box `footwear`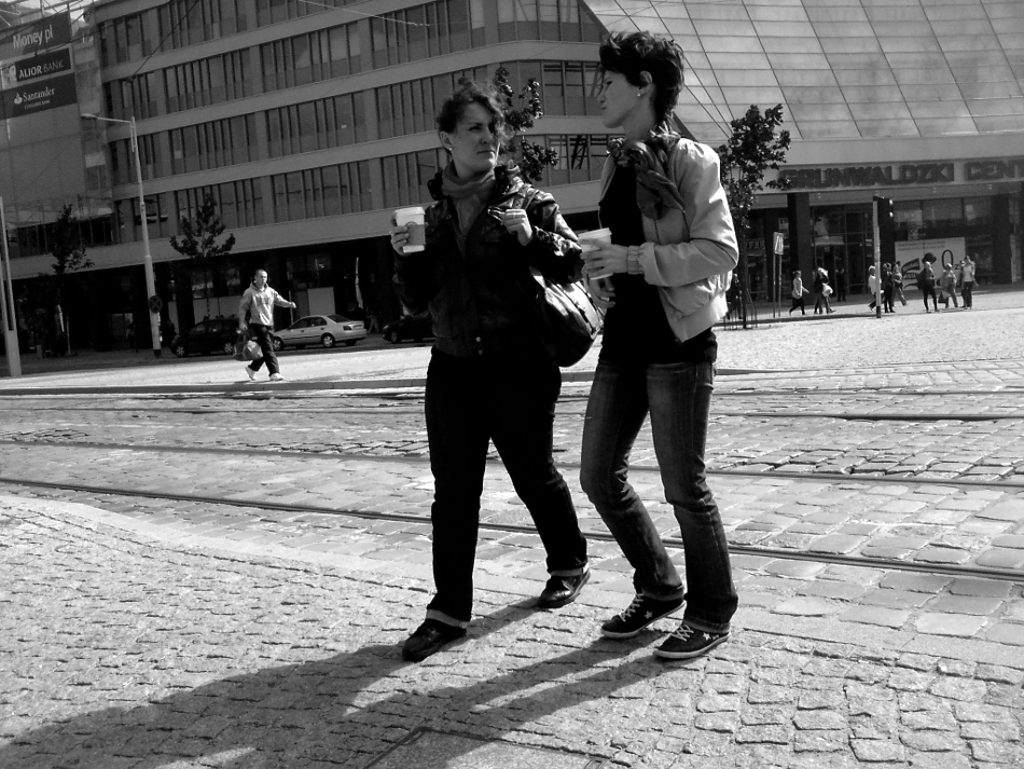
bbox(650, 621, 731, 662)
